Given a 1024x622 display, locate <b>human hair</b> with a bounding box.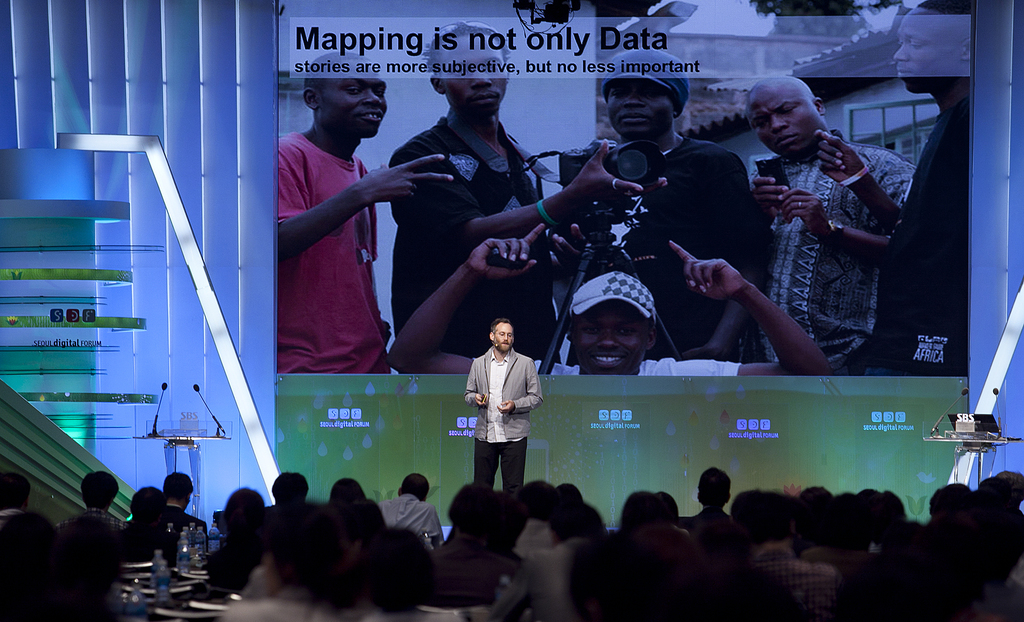
Located: Rect(491, 318, 512, 340).
